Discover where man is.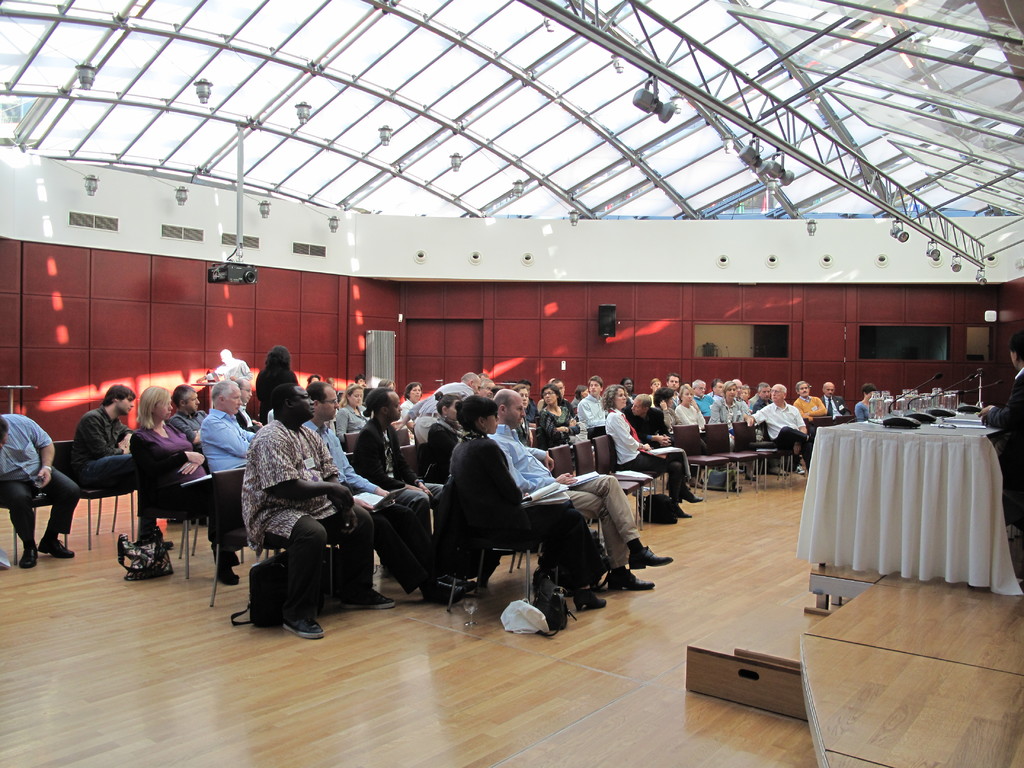
Discovered at crop(792, 381, 828, 432).
